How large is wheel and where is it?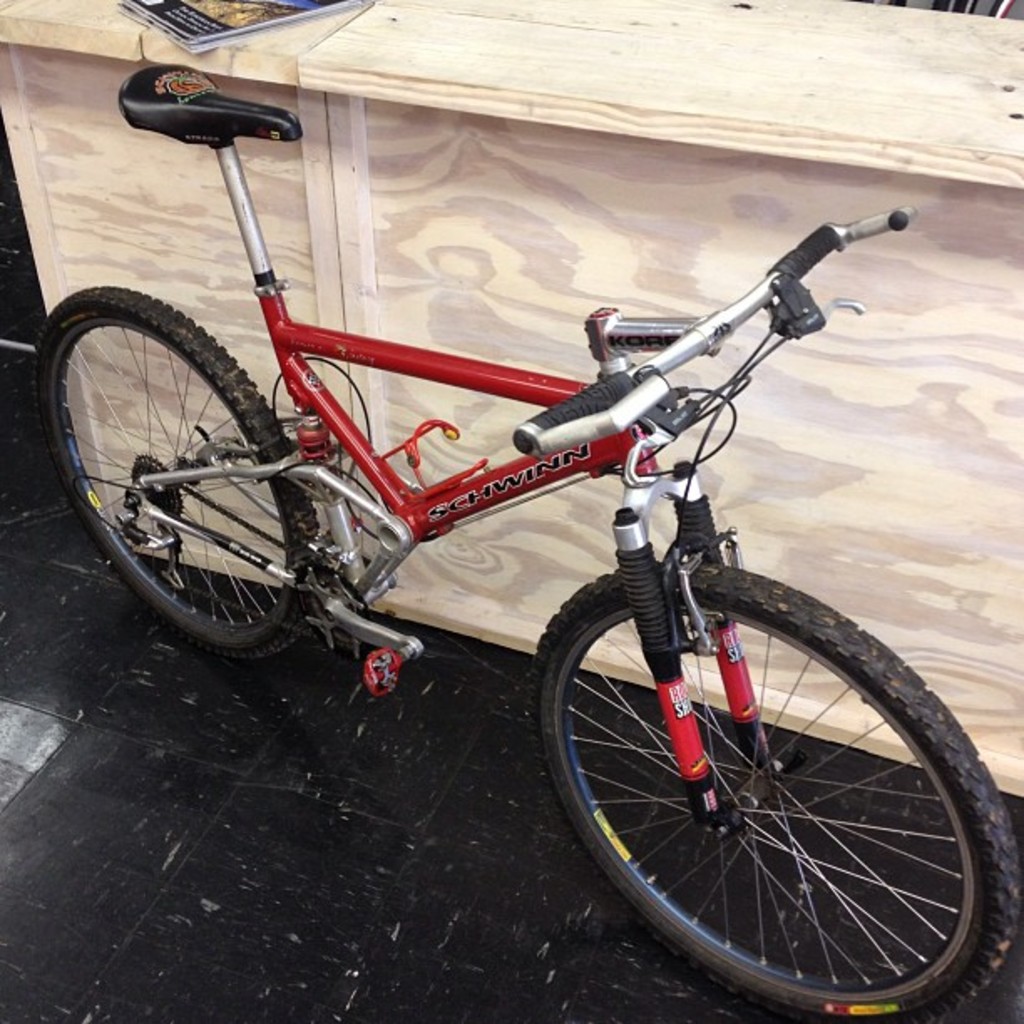
Bounding box: [x1=32, y1=284, x2=325, y2=671].
